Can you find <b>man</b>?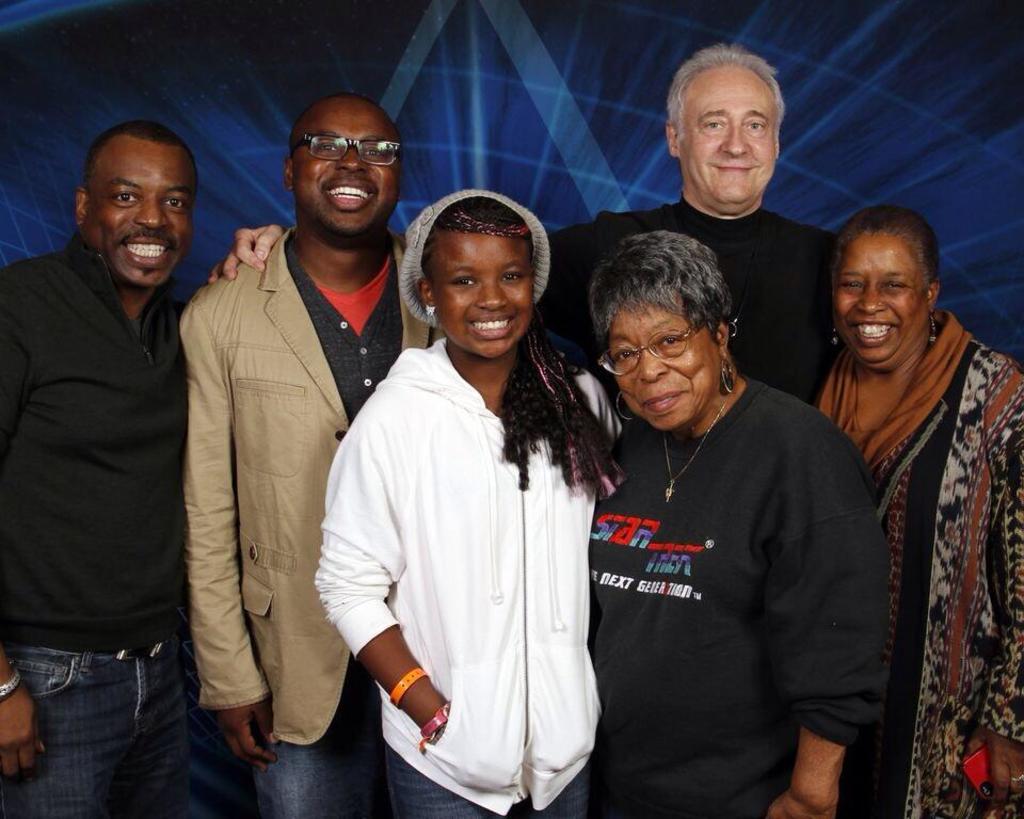
Yes, bounding box: 170, 109, 420, 797.
